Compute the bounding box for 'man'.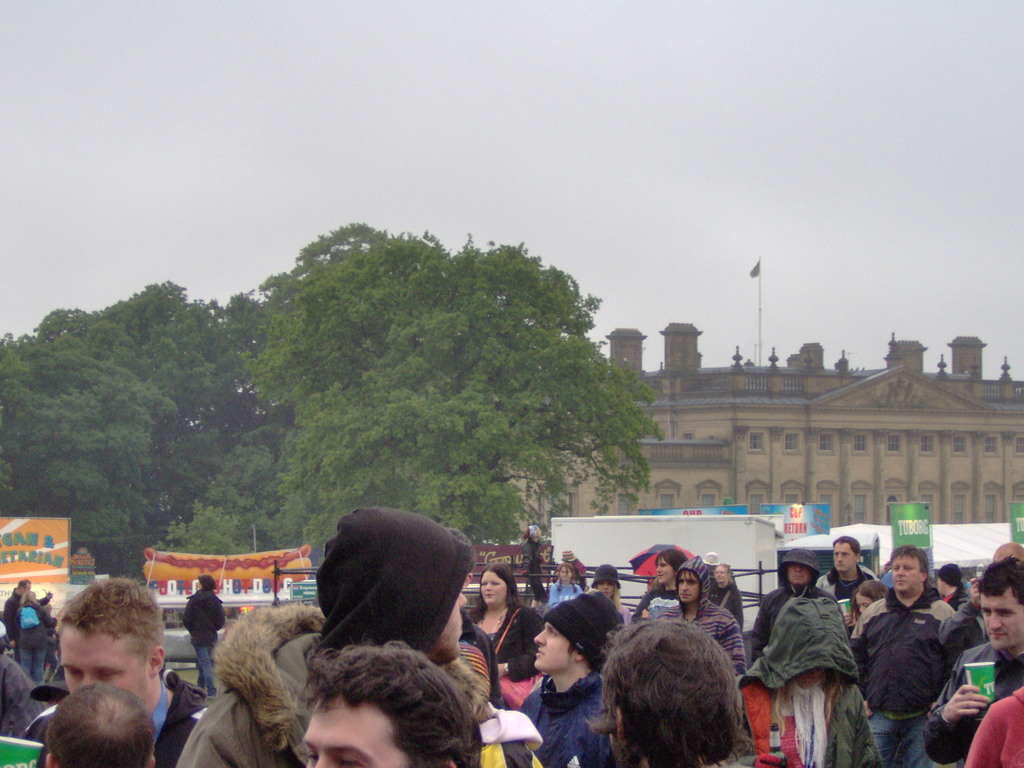
Rect(936, 540, 1023, 651).
